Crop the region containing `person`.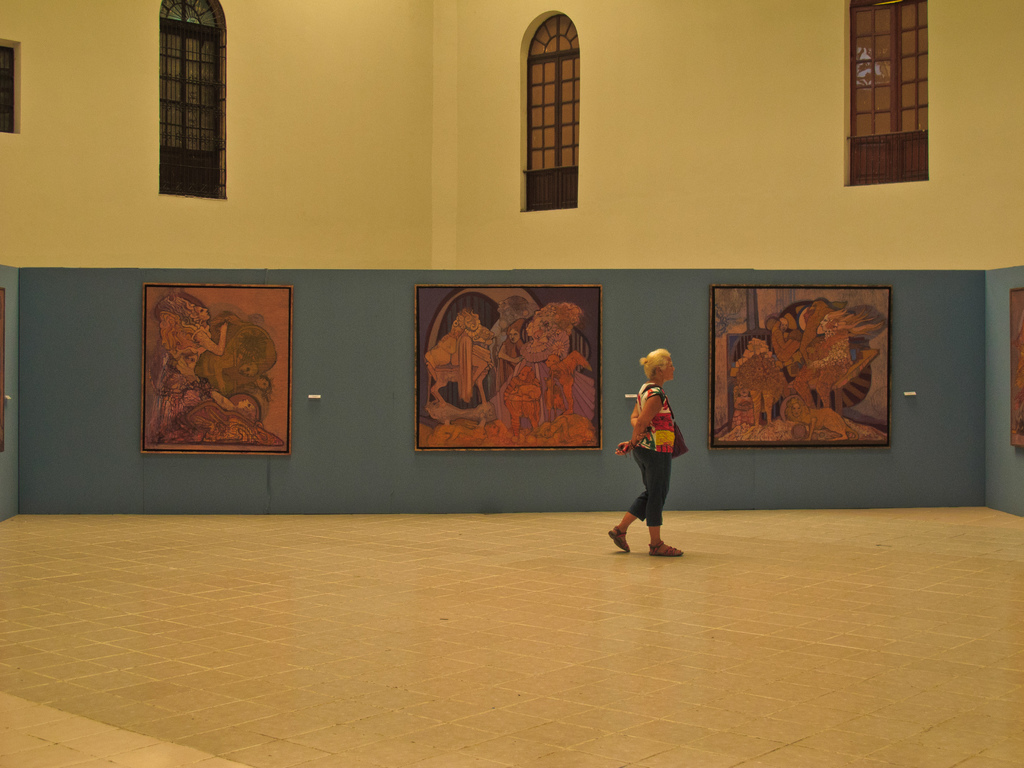
Crop region: [619,340,696,561].
